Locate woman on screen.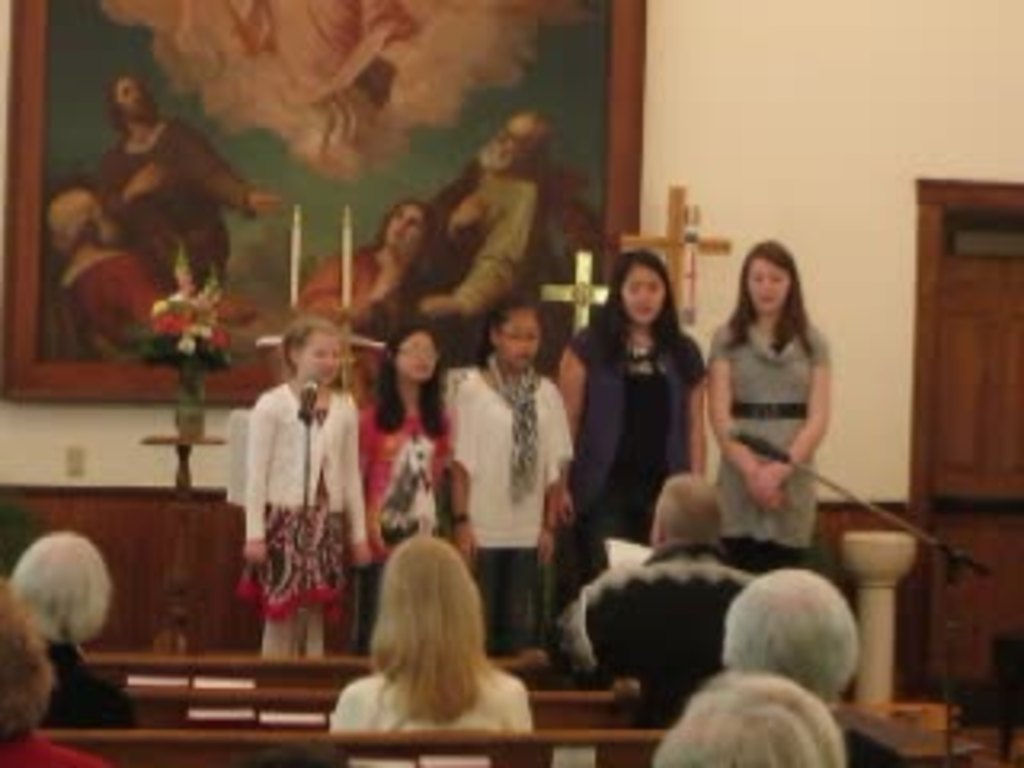
On screen at x1=707, y1=234, x2=838, y2=576.
